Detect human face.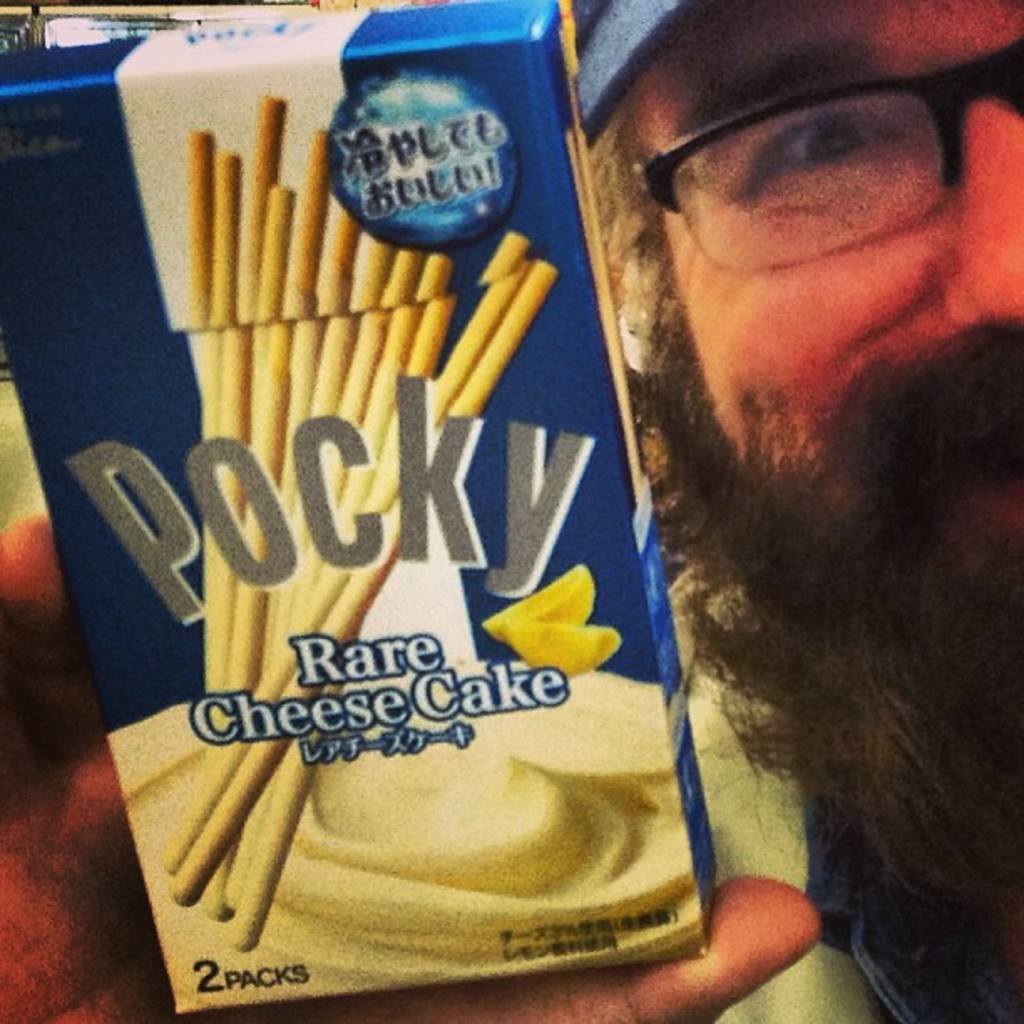
Detected at BBox(631, 0, 1022, 581).
